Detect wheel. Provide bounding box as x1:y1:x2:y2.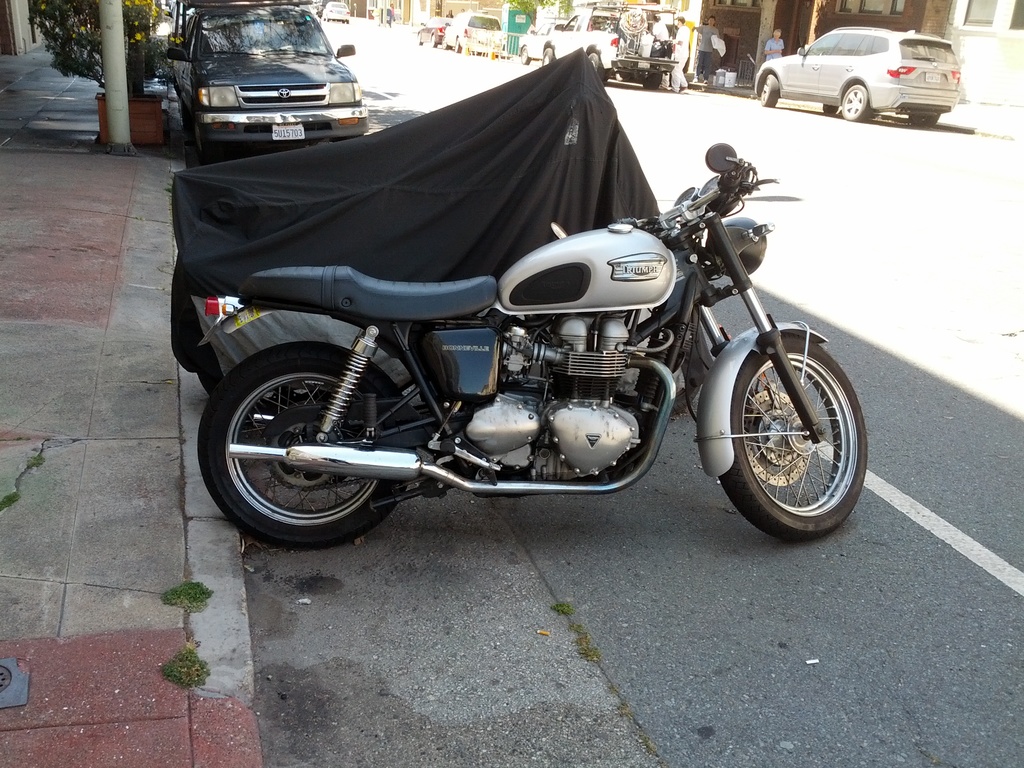
518:46:532:66.
